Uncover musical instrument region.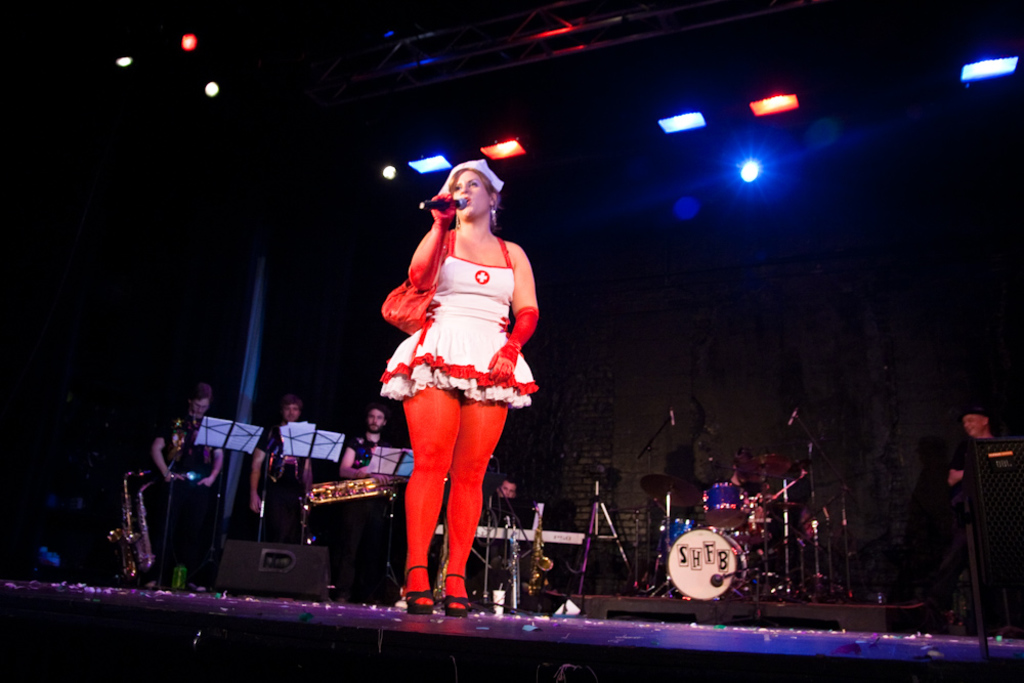
Uncovered: {"left": 306, "top": 465, "right": 400, "bottom": 511}.
